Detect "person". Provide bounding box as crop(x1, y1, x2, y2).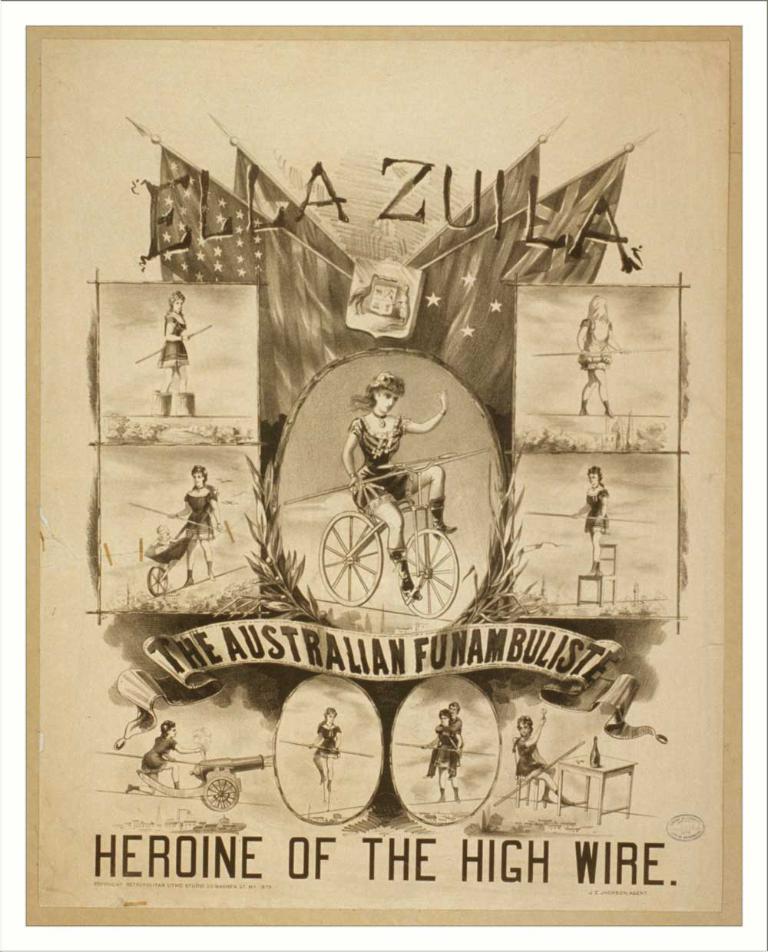
crop(567, 464, 612, 573).
